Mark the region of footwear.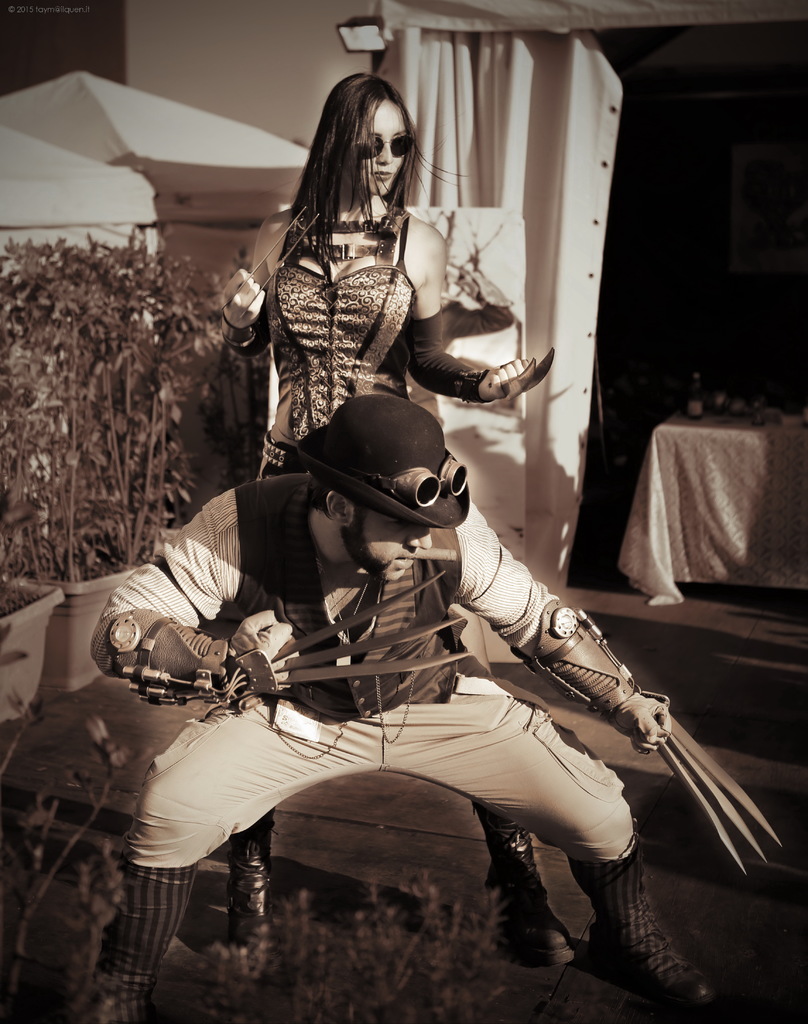
Region: 226 822 297 1023.
